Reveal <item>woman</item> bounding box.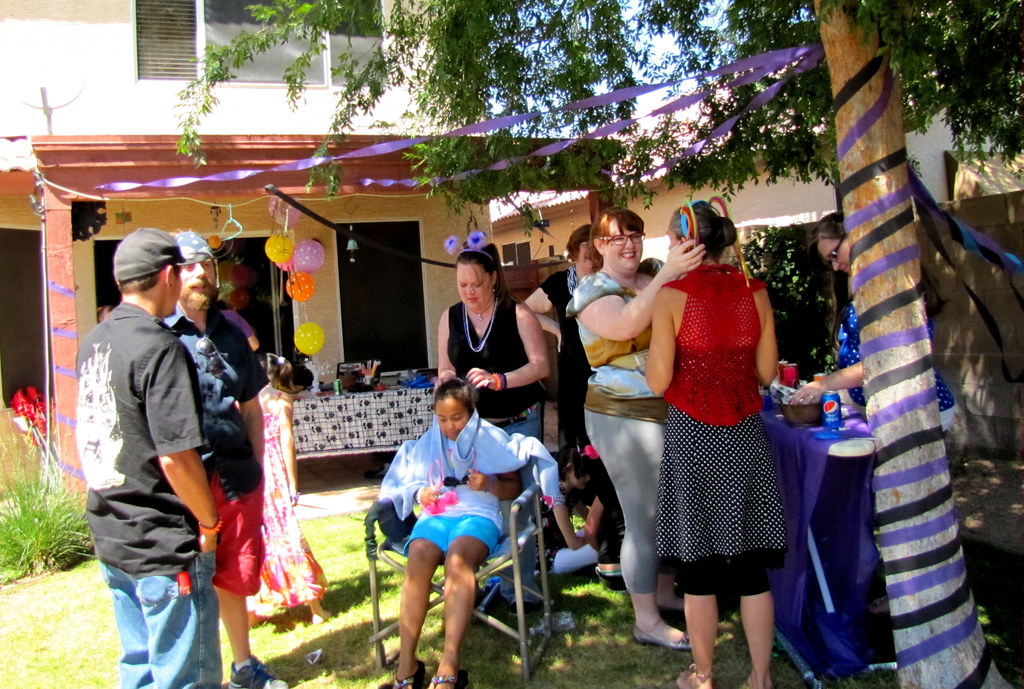
Revealed: <bbox>559, 204, 708, 654</bbox>.
